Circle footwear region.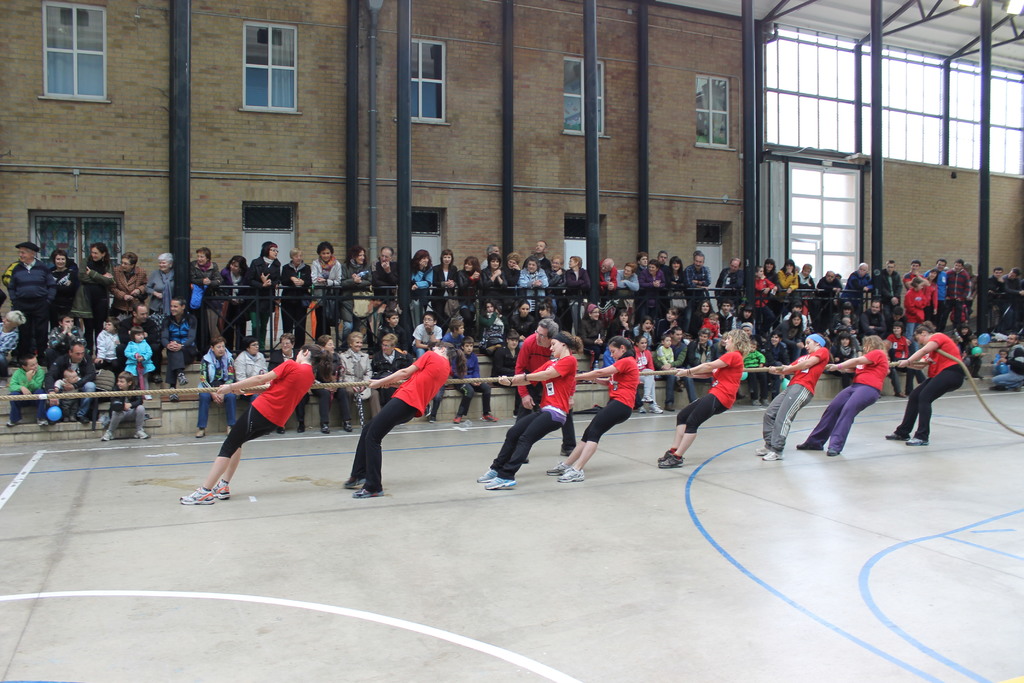
Region: 660:449:675:464.
